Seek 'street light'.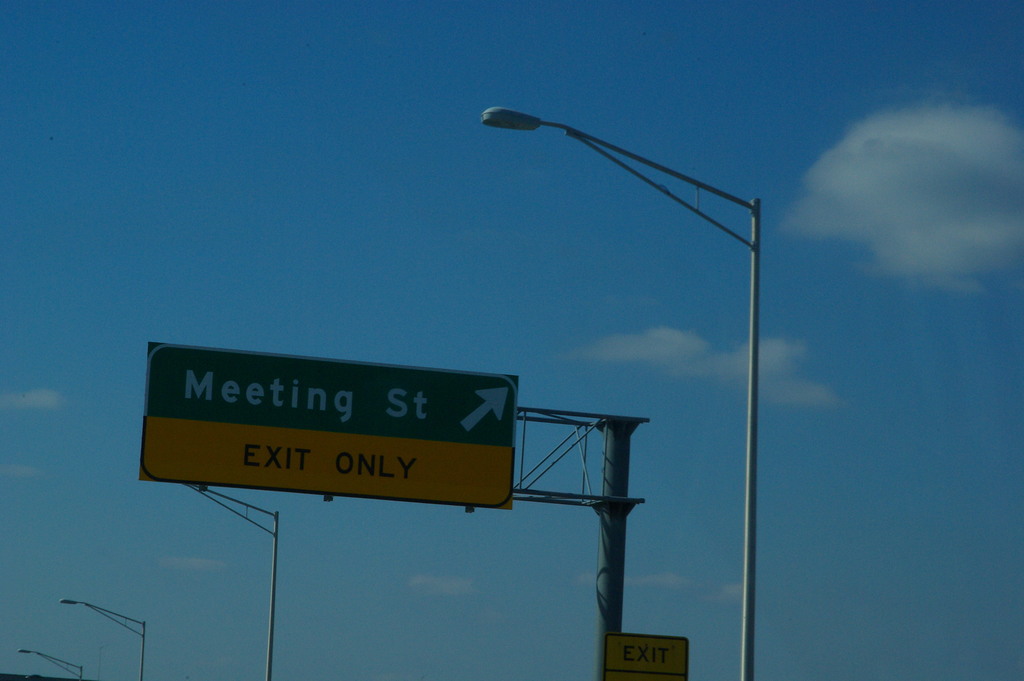
Rect(166, 474, 288, 680).
